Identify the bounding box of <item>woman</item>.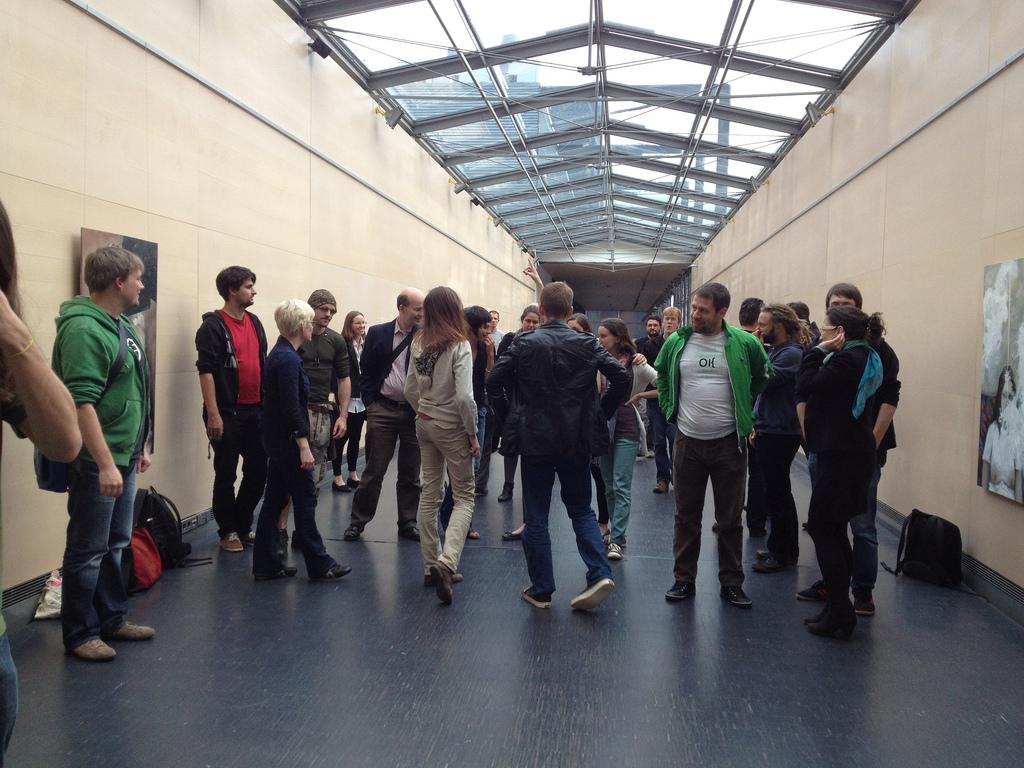
(368, 285, 480, 598).
